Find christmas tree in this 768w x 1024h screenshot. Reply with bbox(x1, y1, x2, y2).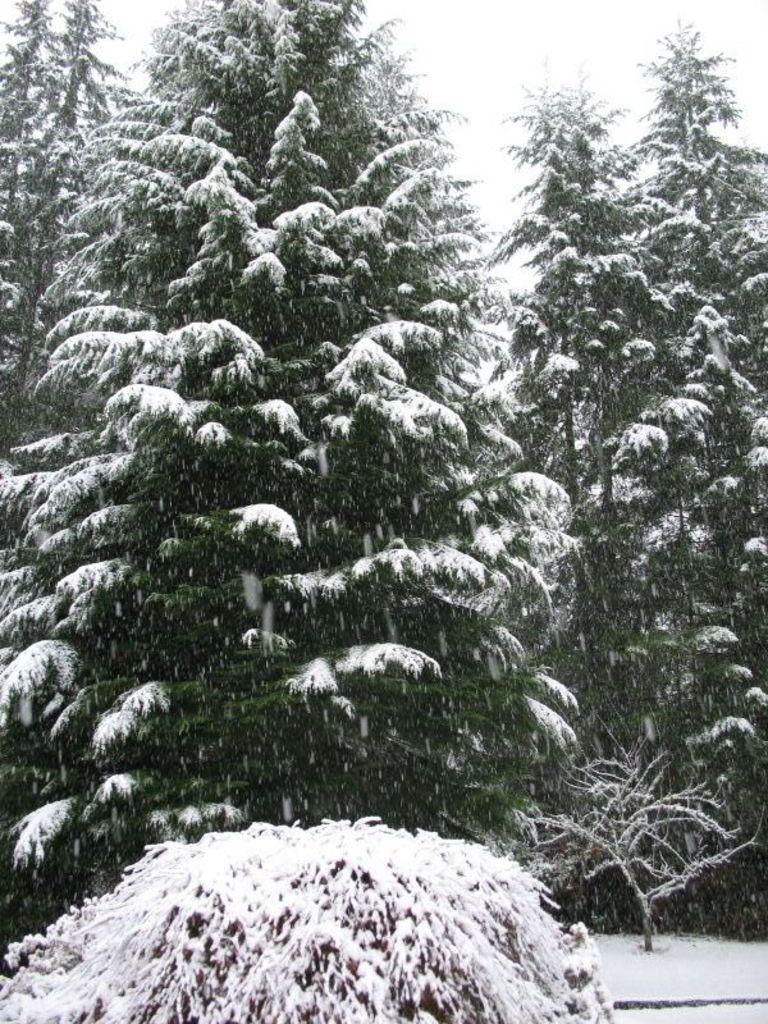
bbox(0, 0, 567, 963).
